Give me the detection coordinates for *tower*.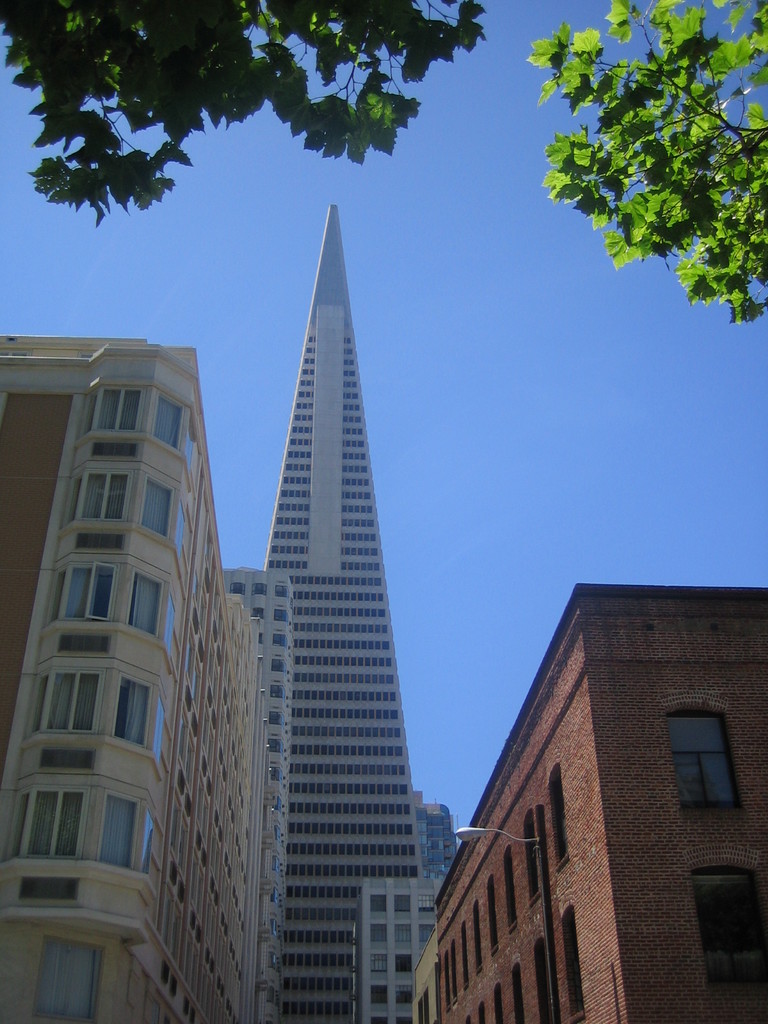
191,175,457,925.
